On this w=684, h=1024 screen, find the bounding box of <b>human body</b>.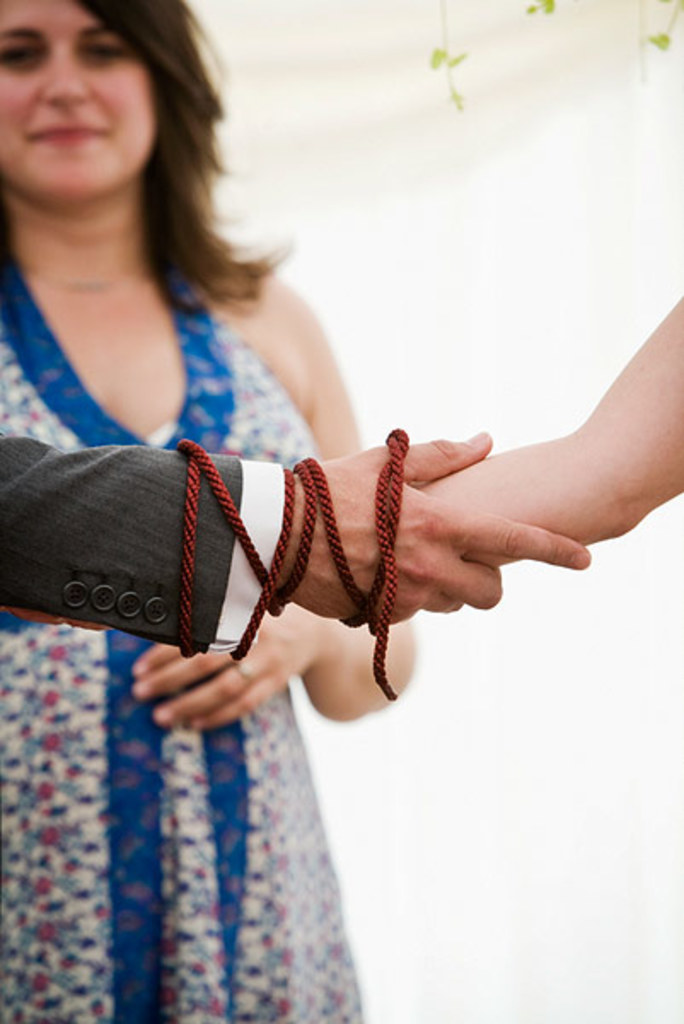
Bounding box: box(3, 428, 595, 666).
